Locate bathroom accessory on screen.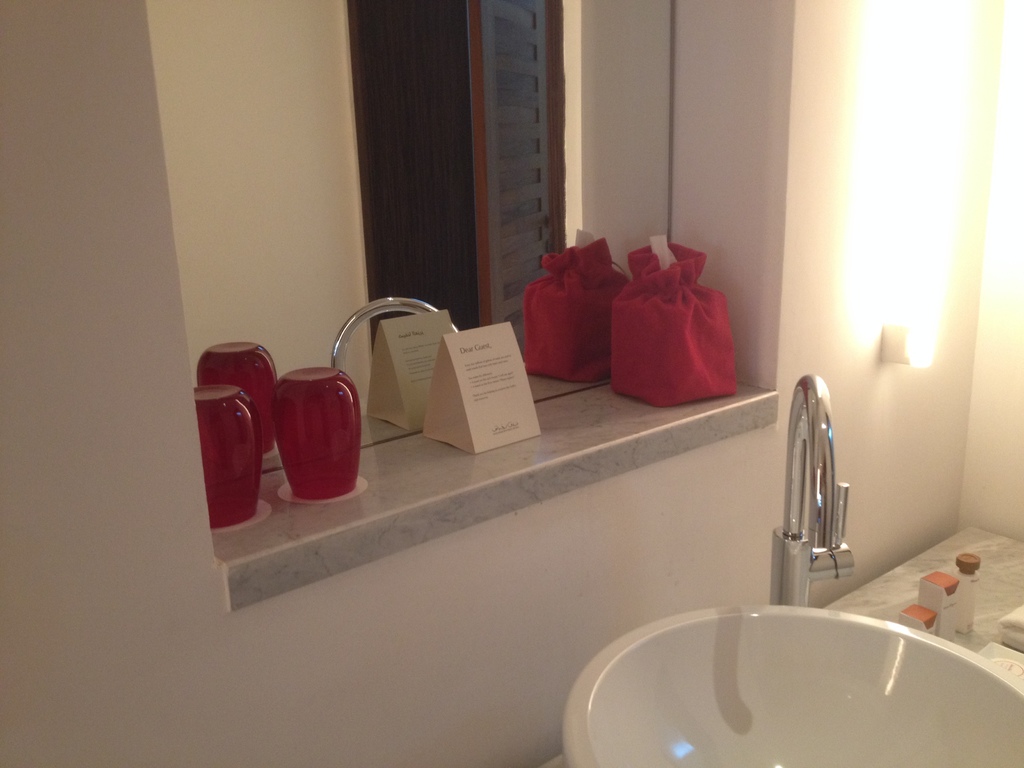
On screen at 769,359,874,609.
